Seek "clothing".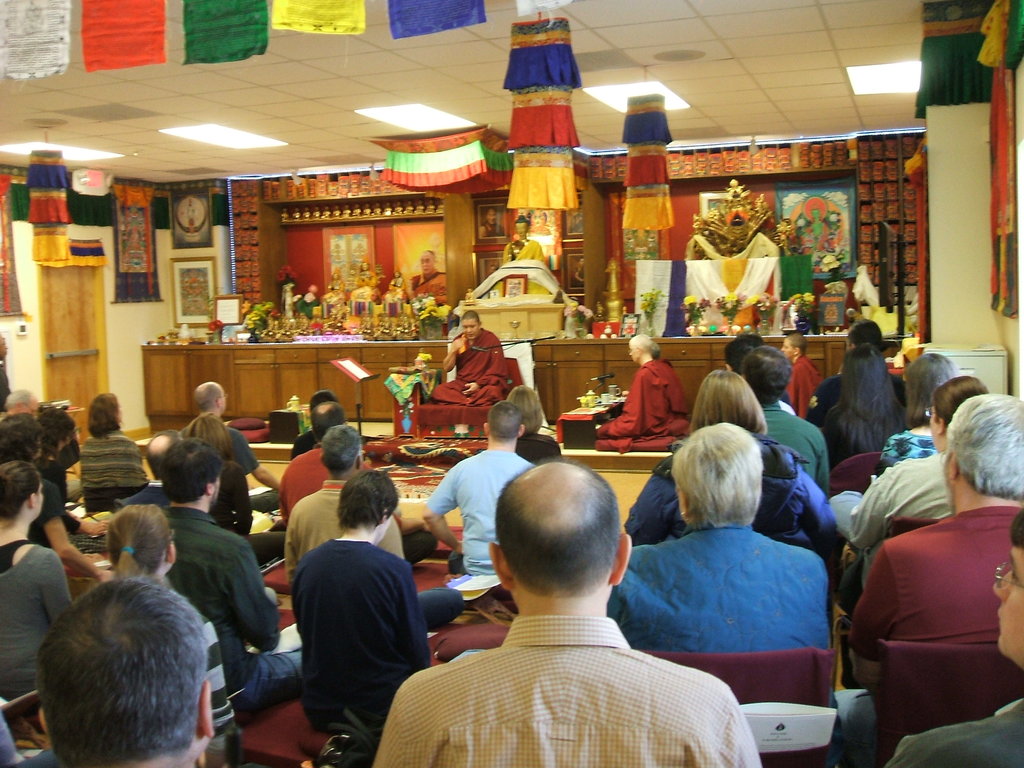
pyautogui.locateOnScreen(432, 328, 508, 401).
